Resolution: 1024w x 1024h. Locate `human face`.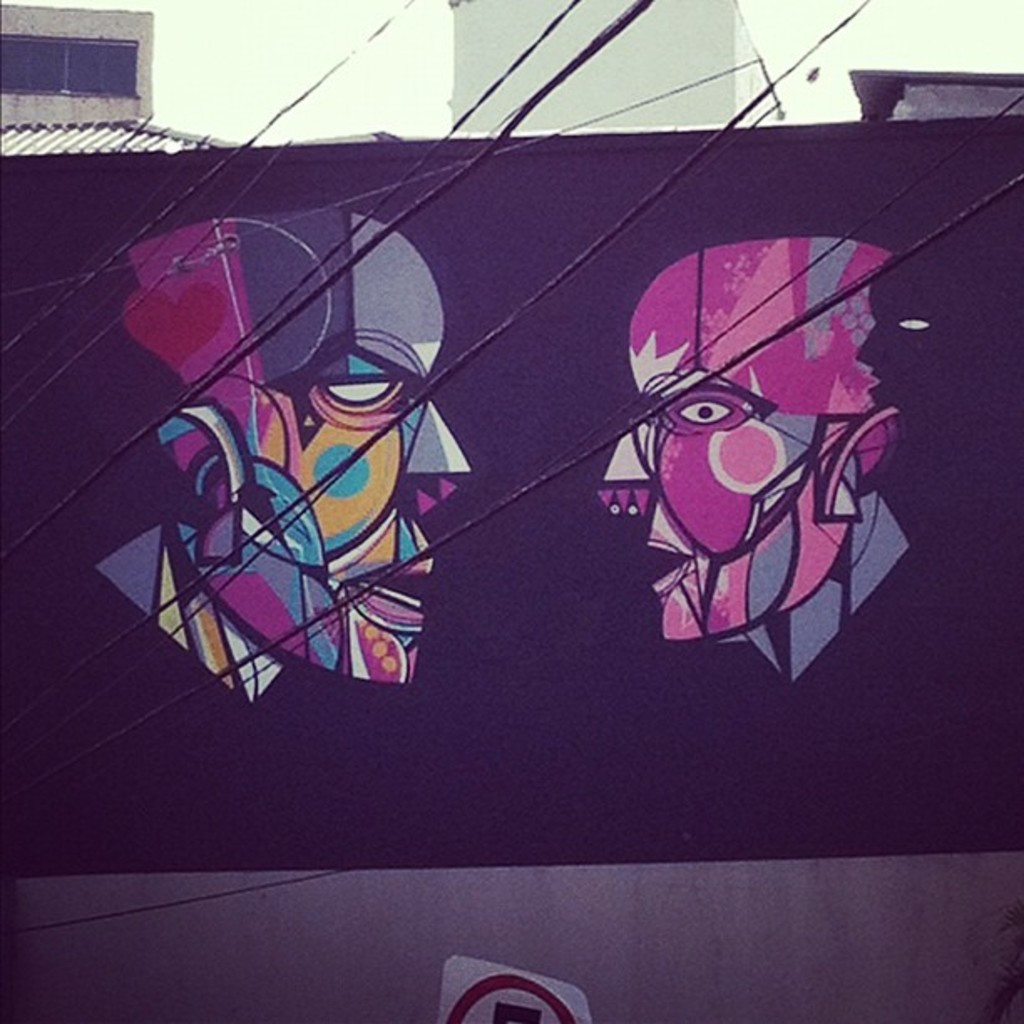
box=[233, 219, 475, 684].
